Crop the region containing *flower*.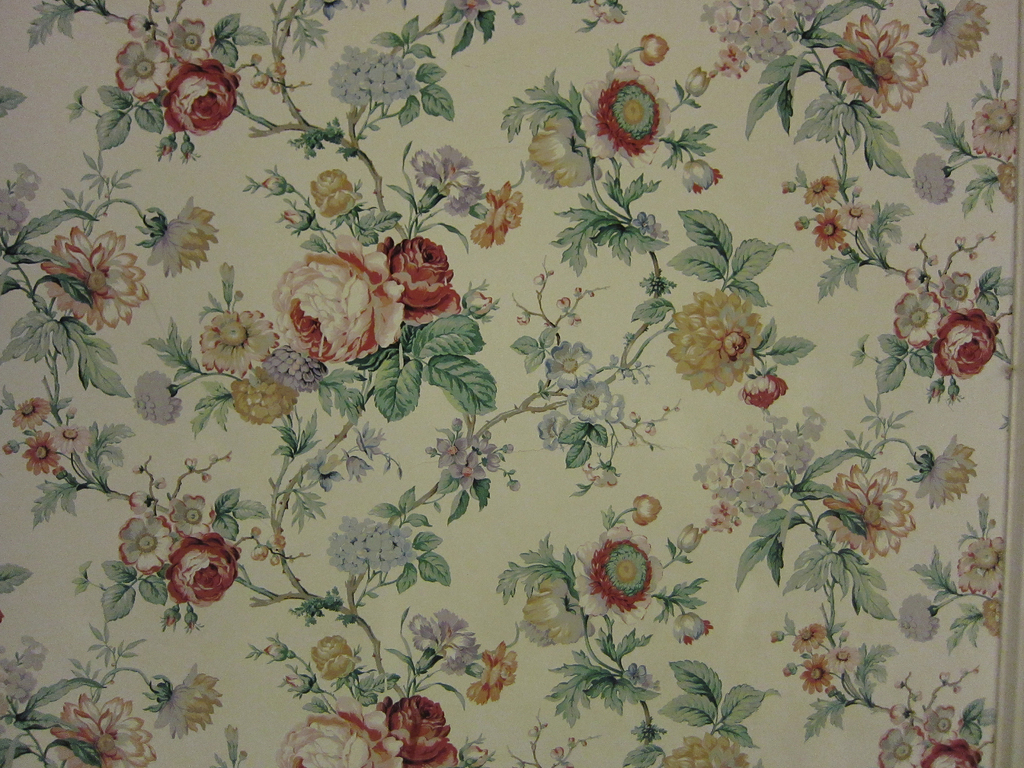
Crop region: select_region(686, 417, 828, 534).
